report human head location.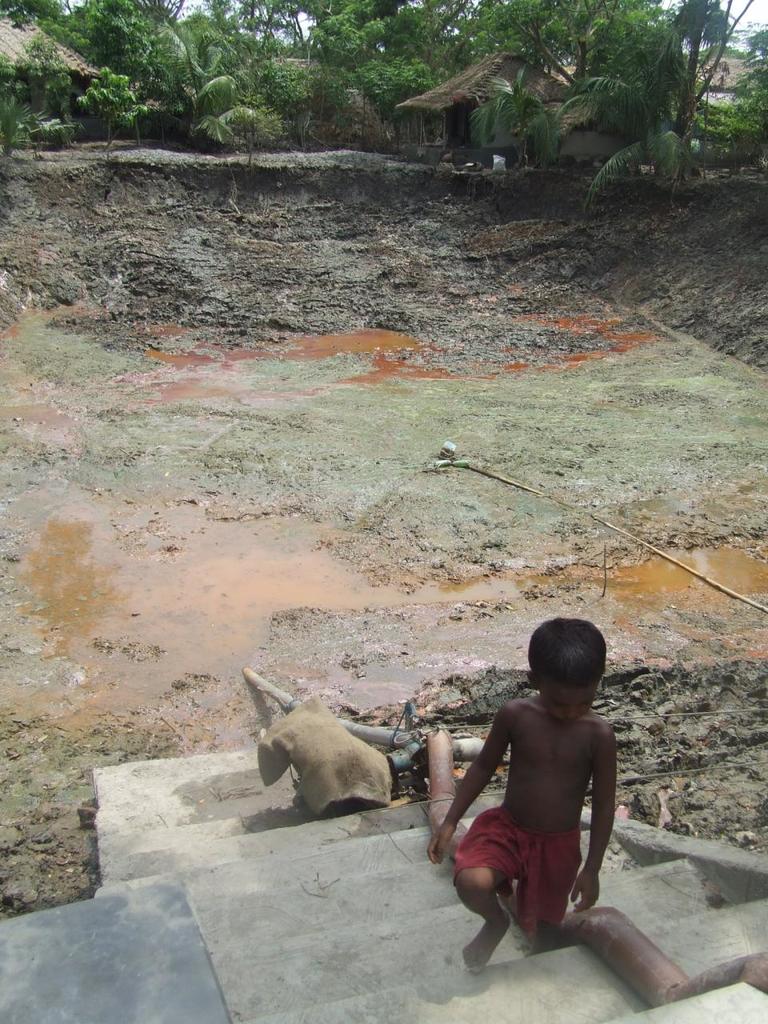
Report: left=526, top=617, right=612, bottom=728.
